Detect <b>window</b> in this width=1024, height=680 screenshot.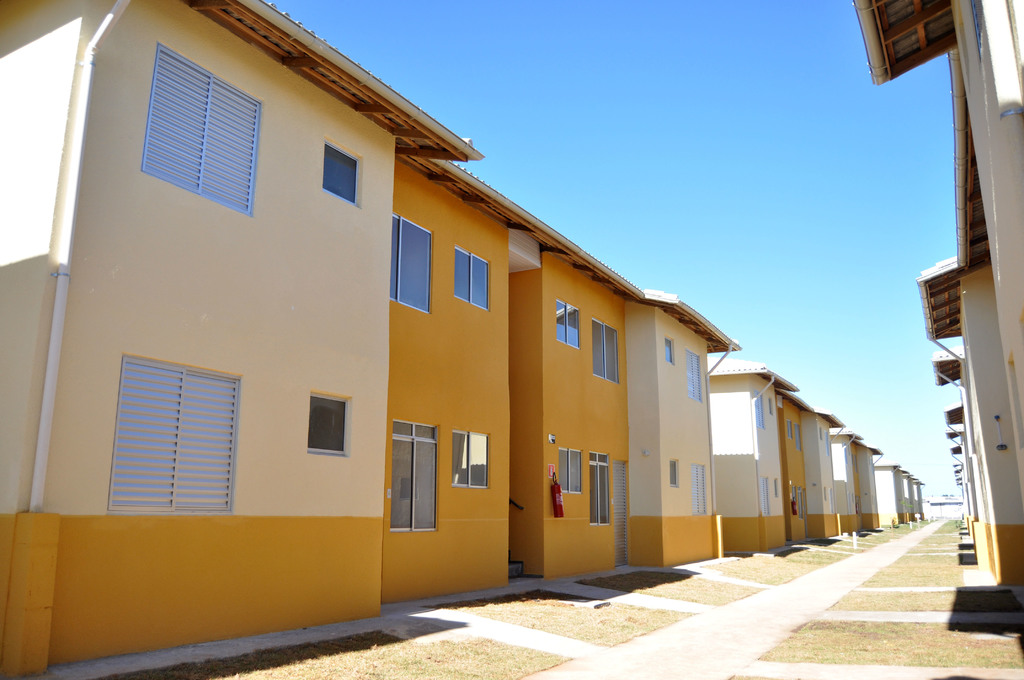
Detection: left=673, top=454, right=679, bottom=487.
